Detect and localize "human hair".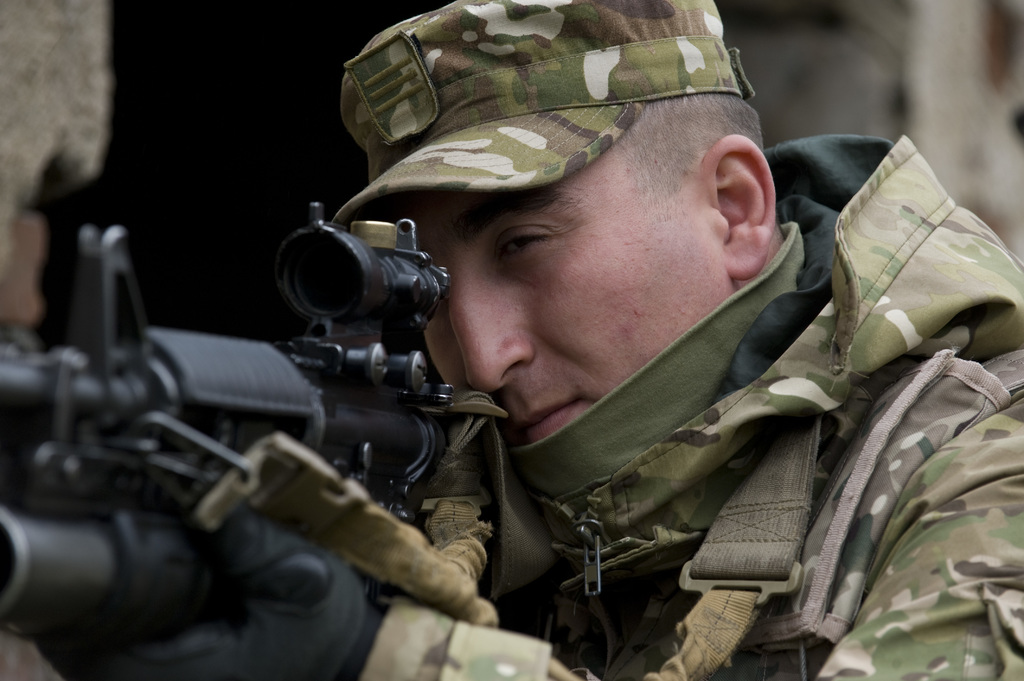
Localized at 610:88:773:236.
